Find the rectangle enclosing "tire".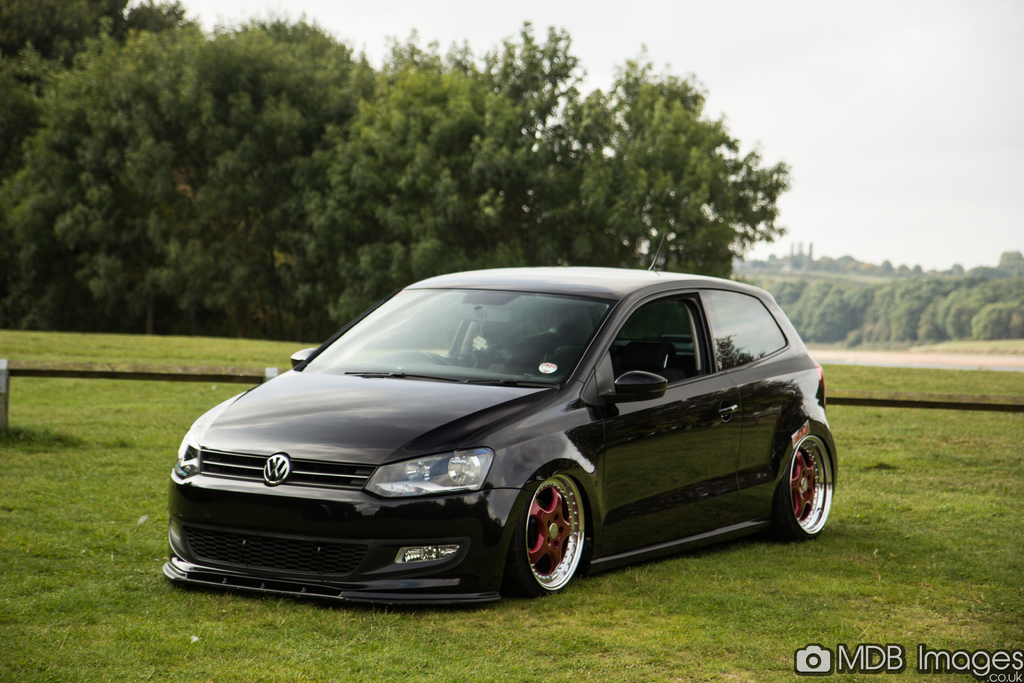
(left=512, top=481, right=593, bottom=601).
